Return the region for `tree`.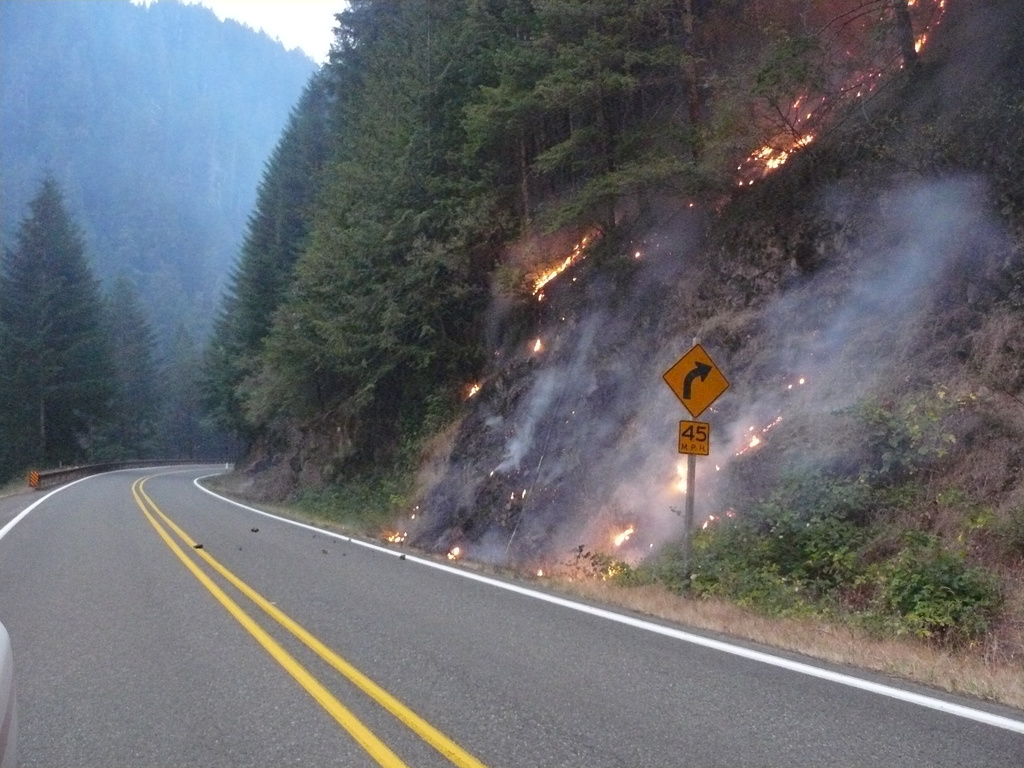
(0, 172, 128, 472).
